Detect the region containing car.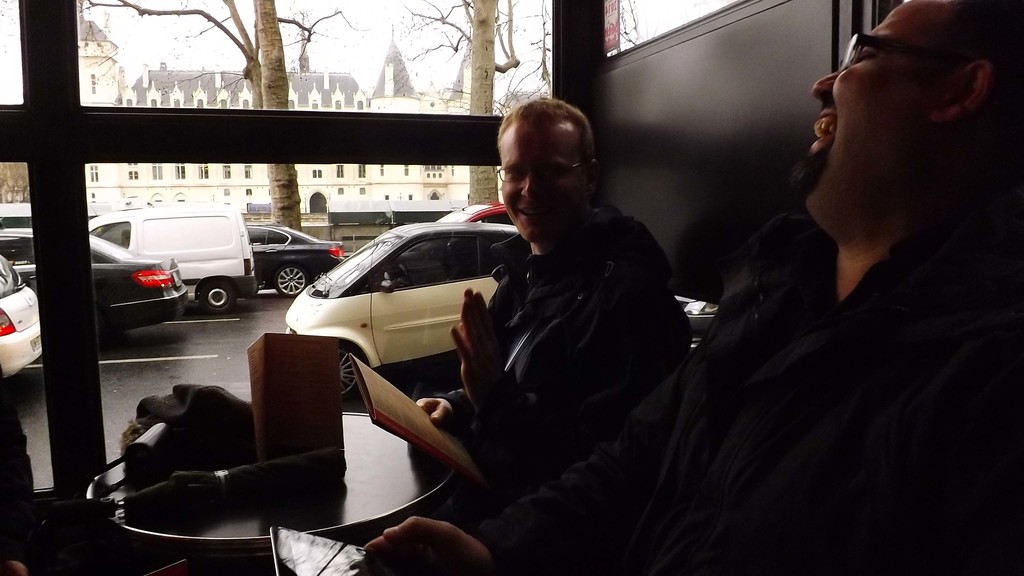
locate(0, 257, 42, 381).
